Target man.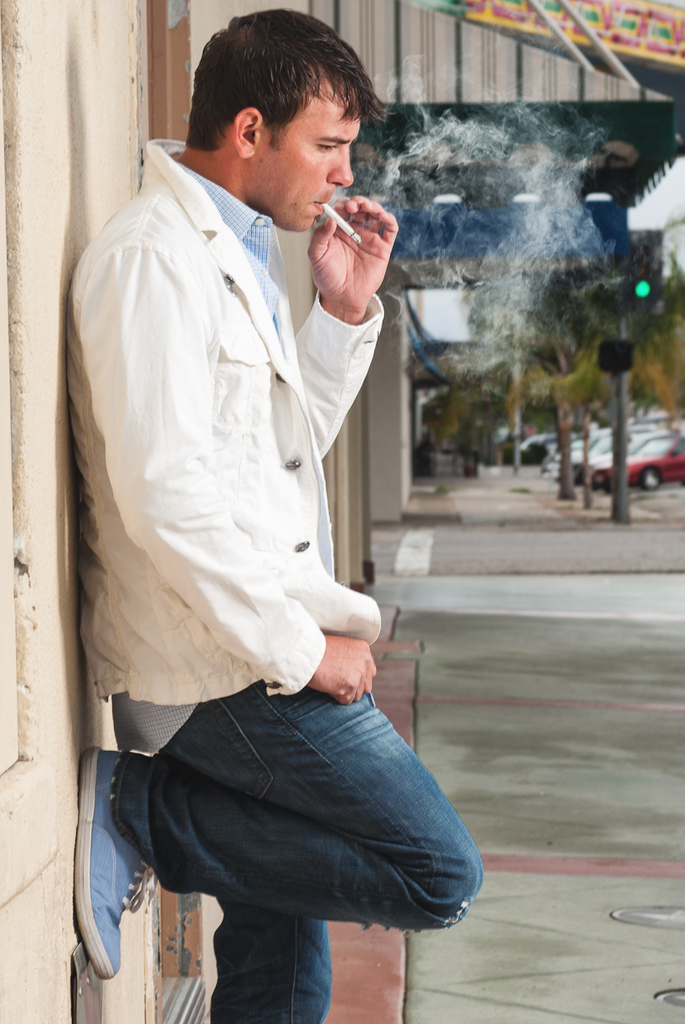
Target region: detection(51, 59, 426, 958).
